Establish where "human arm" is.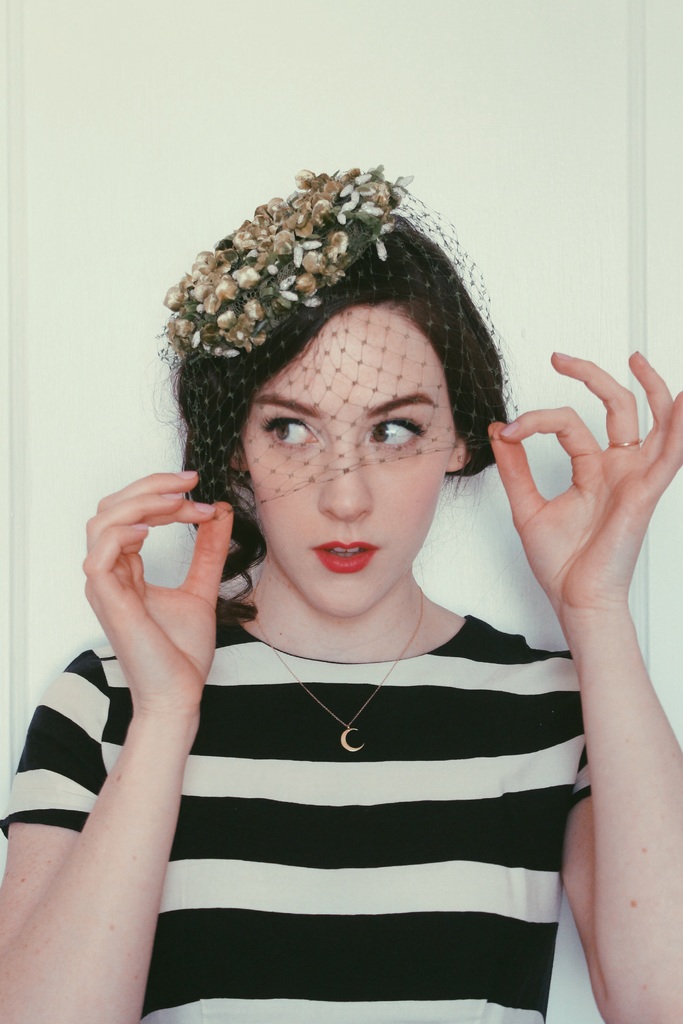
Established at rect(33, 558, 229, 977).
